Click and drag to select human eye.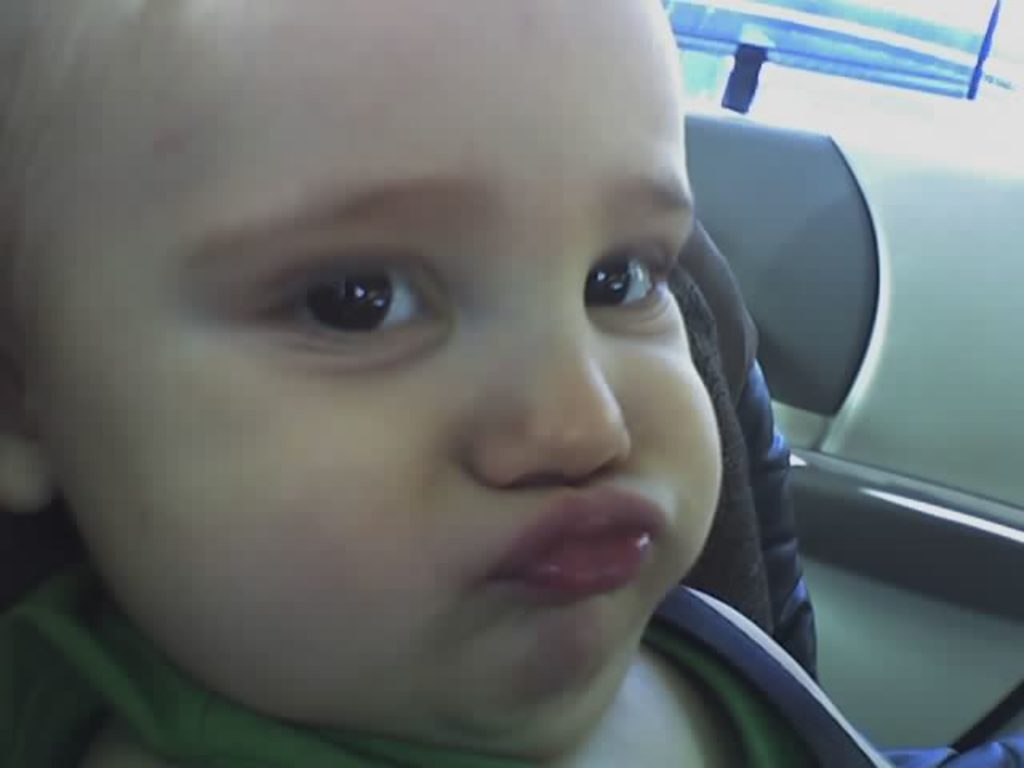
Selection: Rect(581, 211, 678, 331).
